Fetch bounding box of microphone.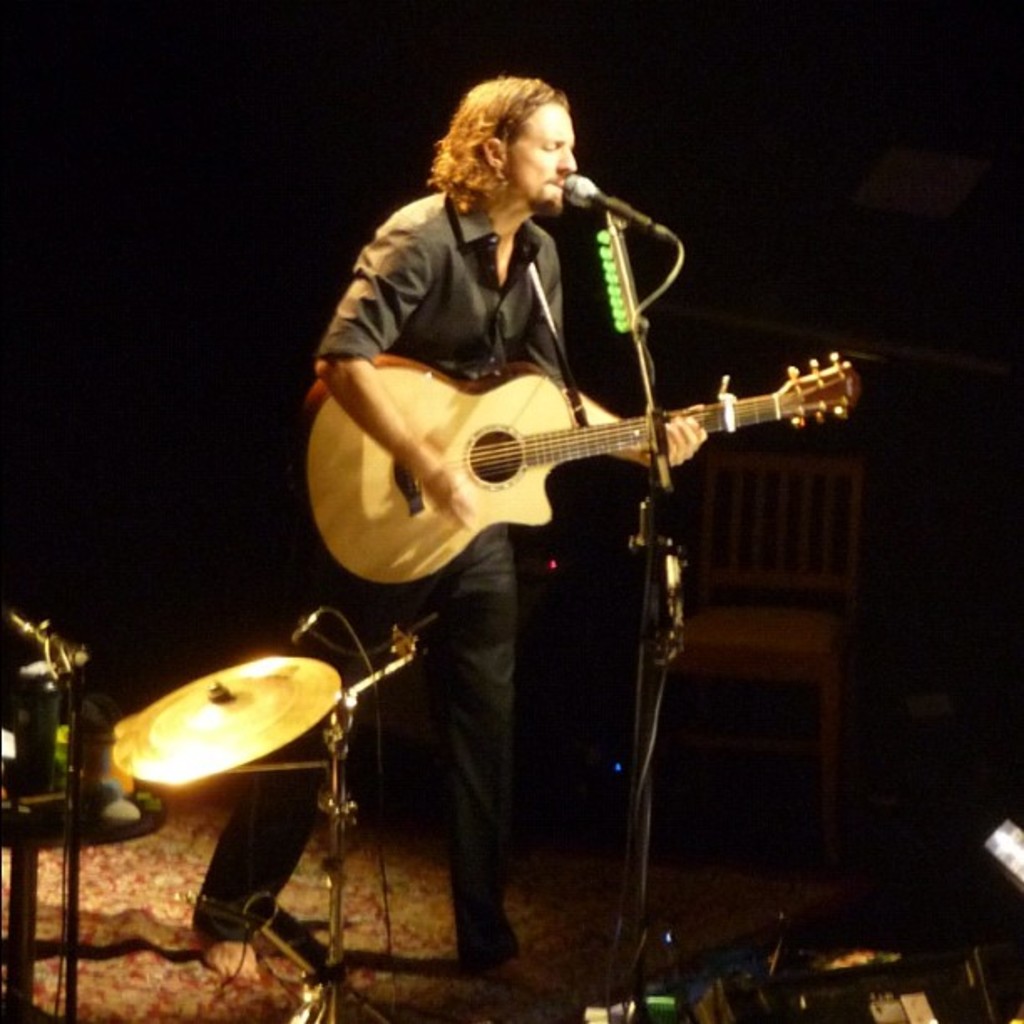
Bbox: locate(556, 167, 684, 239).
